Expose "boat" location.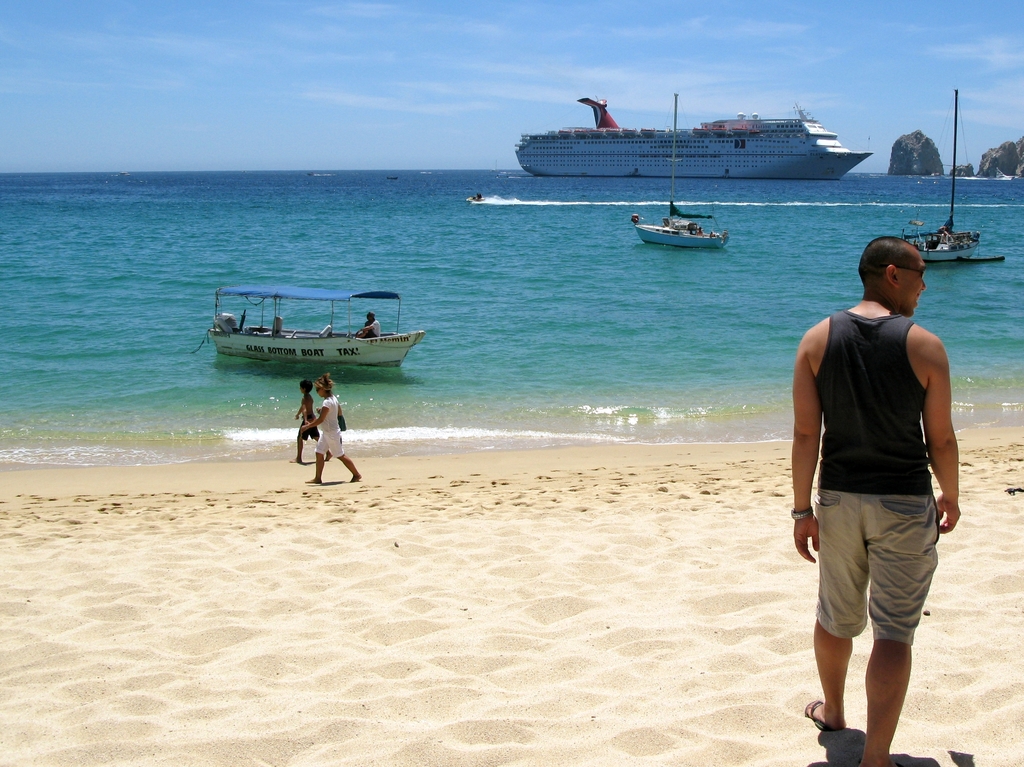
Exposed at 520/103/875/183.
